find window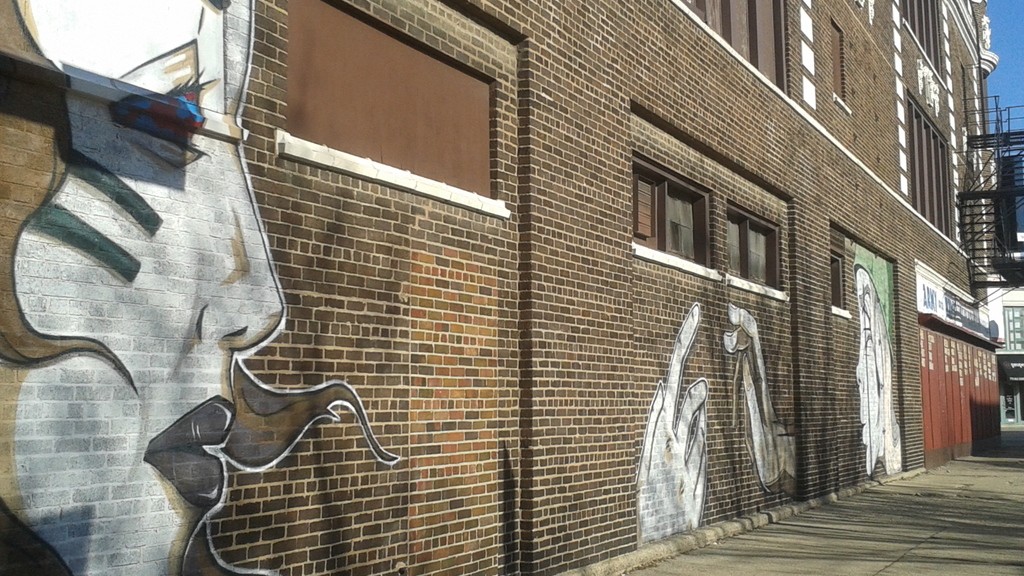
left=714, top=203, right=796, bottom=302
